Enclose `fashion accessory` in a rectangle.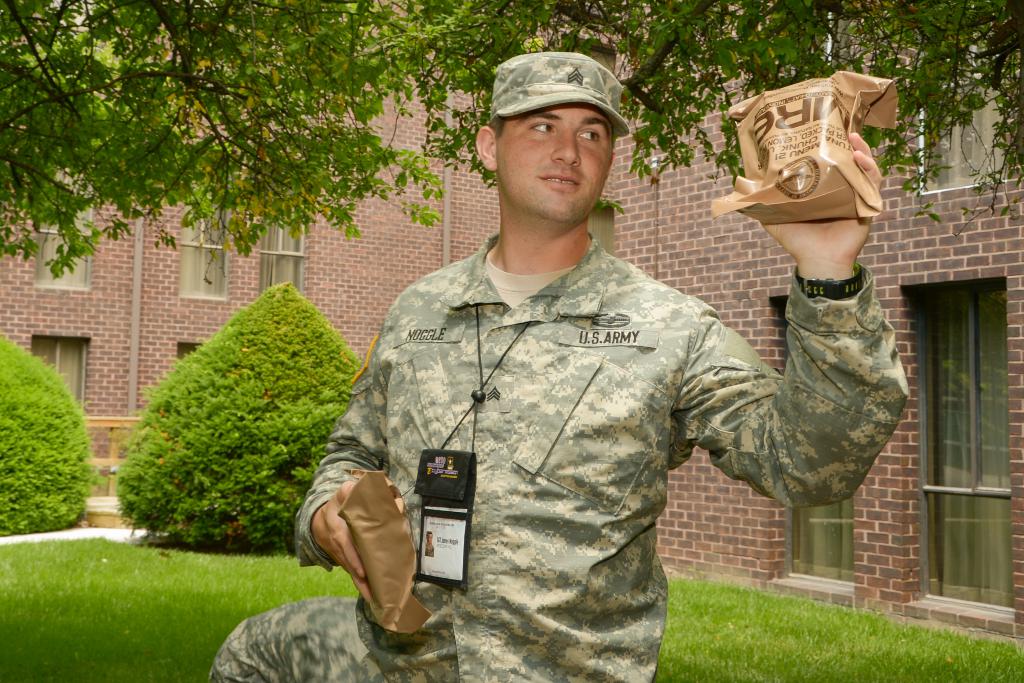
x1=795 y1=267 x2=865 y2=300.
